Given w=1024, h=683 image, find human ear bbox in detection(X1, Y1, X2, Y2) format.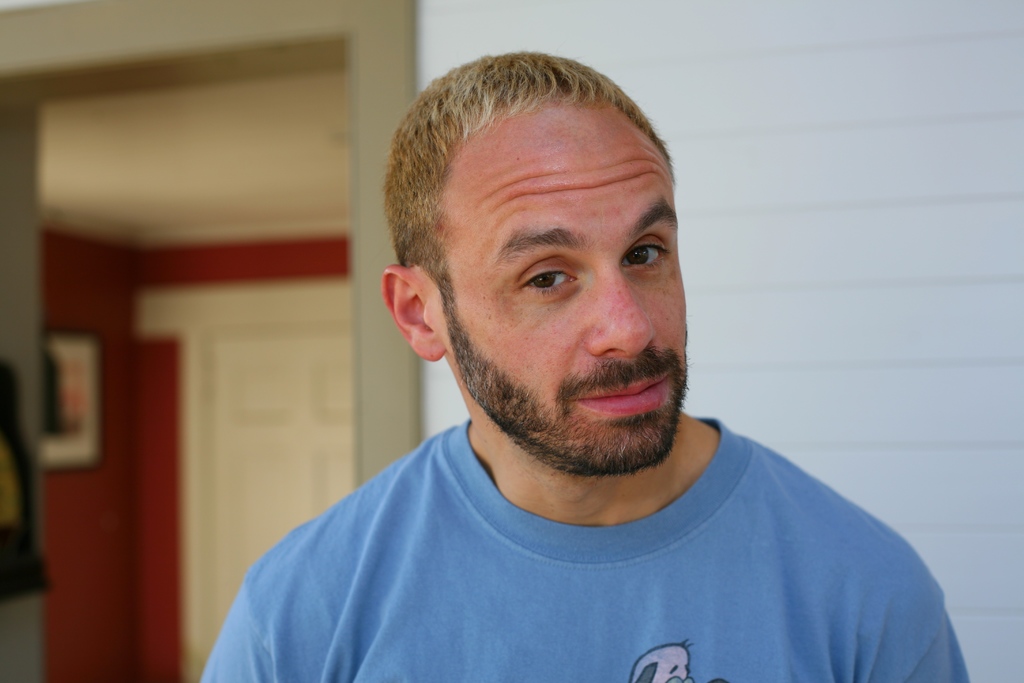
detection(383, 265, 445, 363).
